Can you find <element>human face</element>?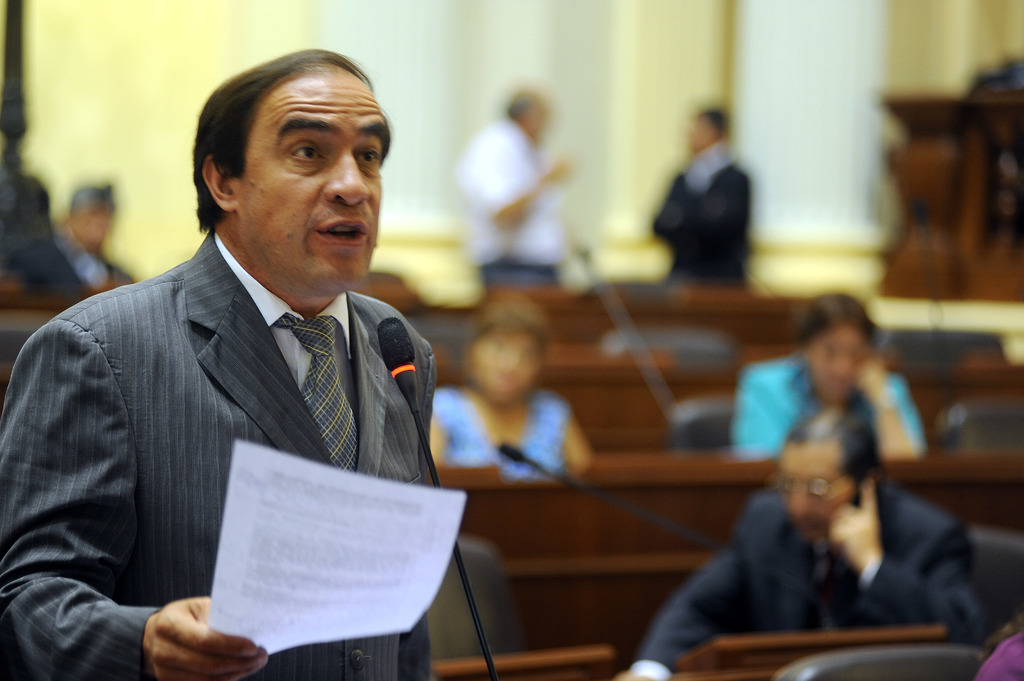
Yes, bounding box: (x1=467, y1=317, x2=552, y2=397).
